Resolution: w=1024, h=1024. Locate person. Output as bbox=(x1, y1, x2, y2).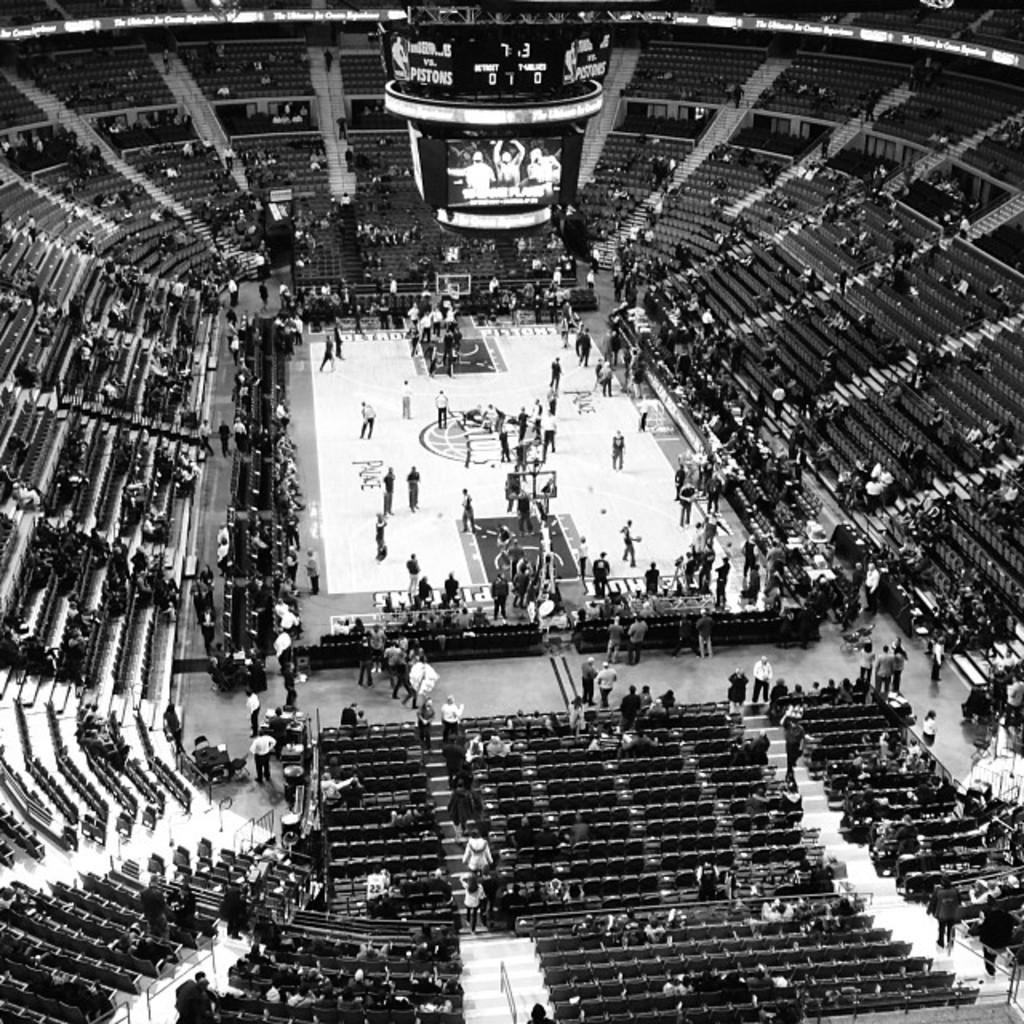
bbox=(454, 870, 488, 936).
